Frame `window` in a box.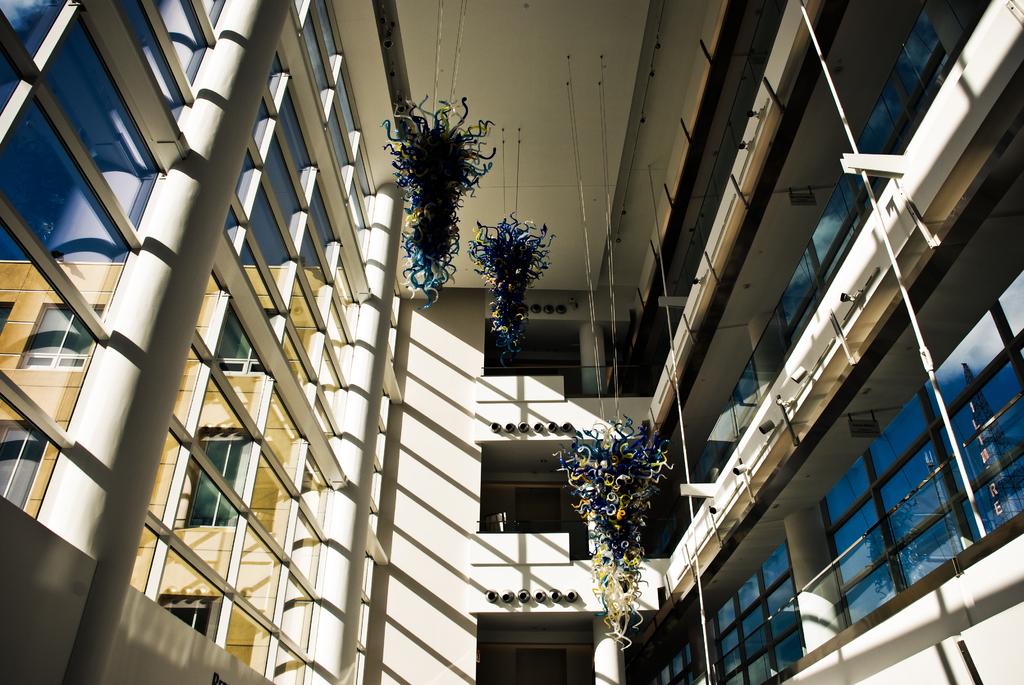
l=846, t=0, r=998, b=227.
